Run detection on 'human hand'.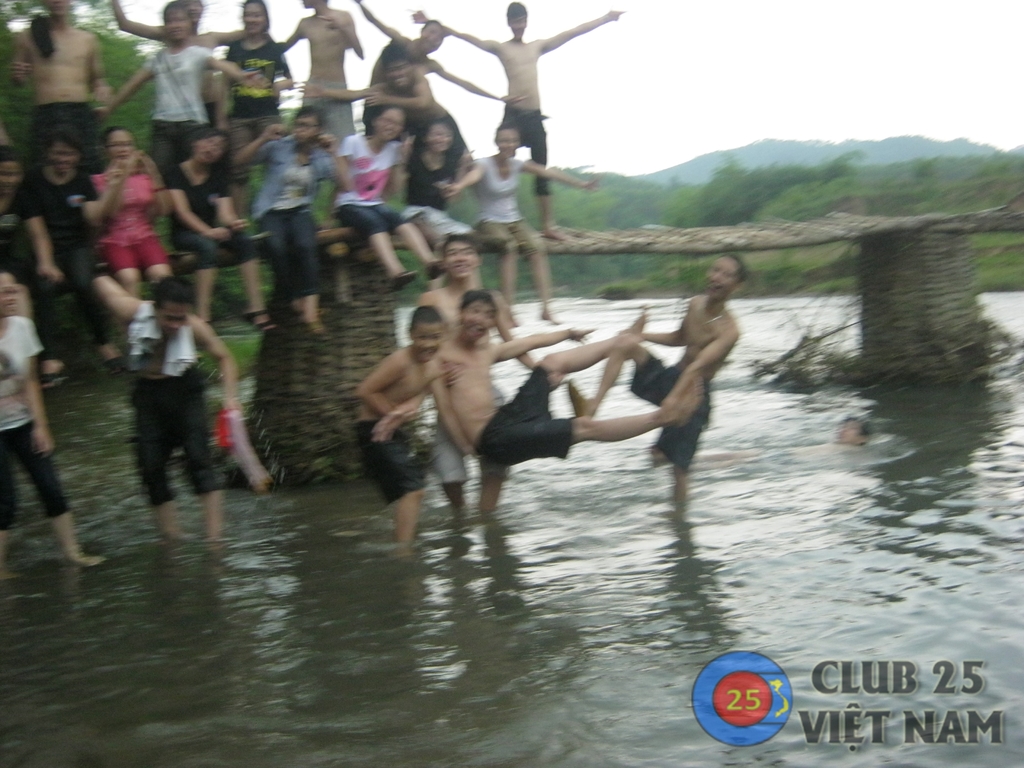
Result: (611,328,639,355).
